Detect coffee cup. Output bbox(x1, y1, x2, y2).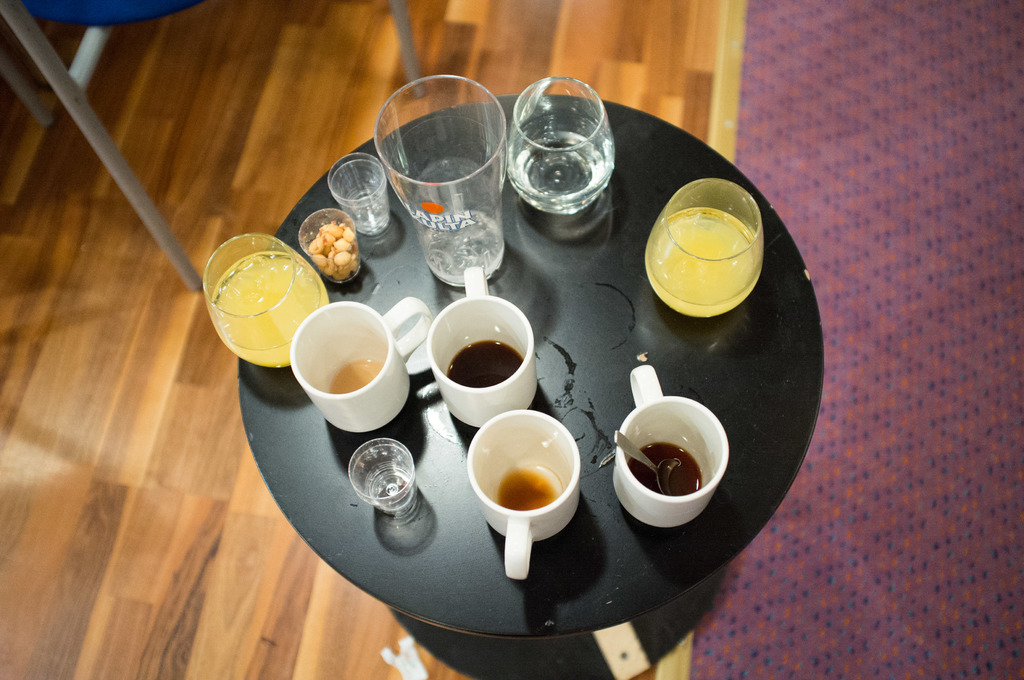
bbox(290, 295, 433, 433).
